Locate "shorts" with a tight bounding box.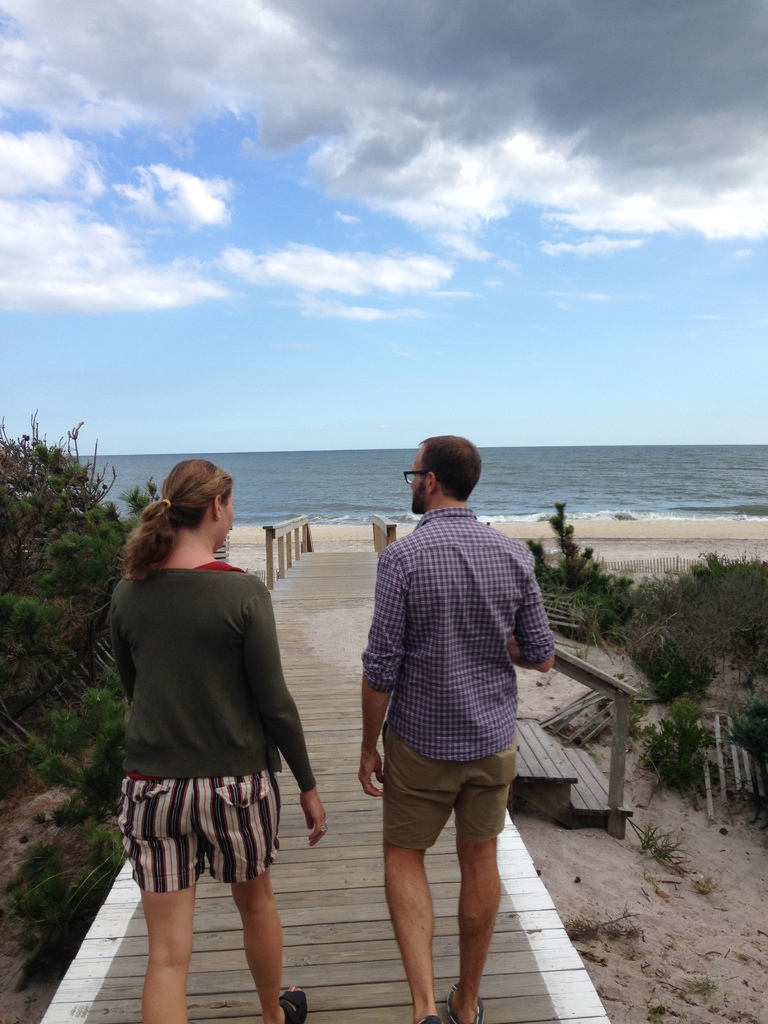
left=101, top=783, right=296, bottom=897.
